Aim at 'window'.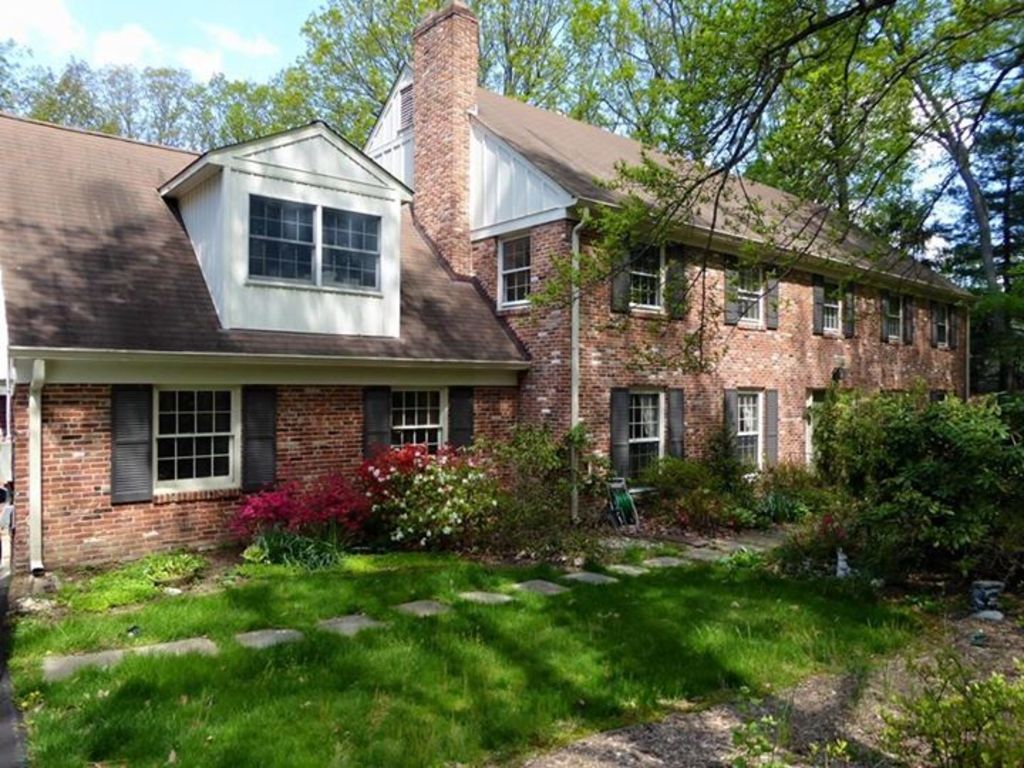
Aimed at 882,294,907,351.
